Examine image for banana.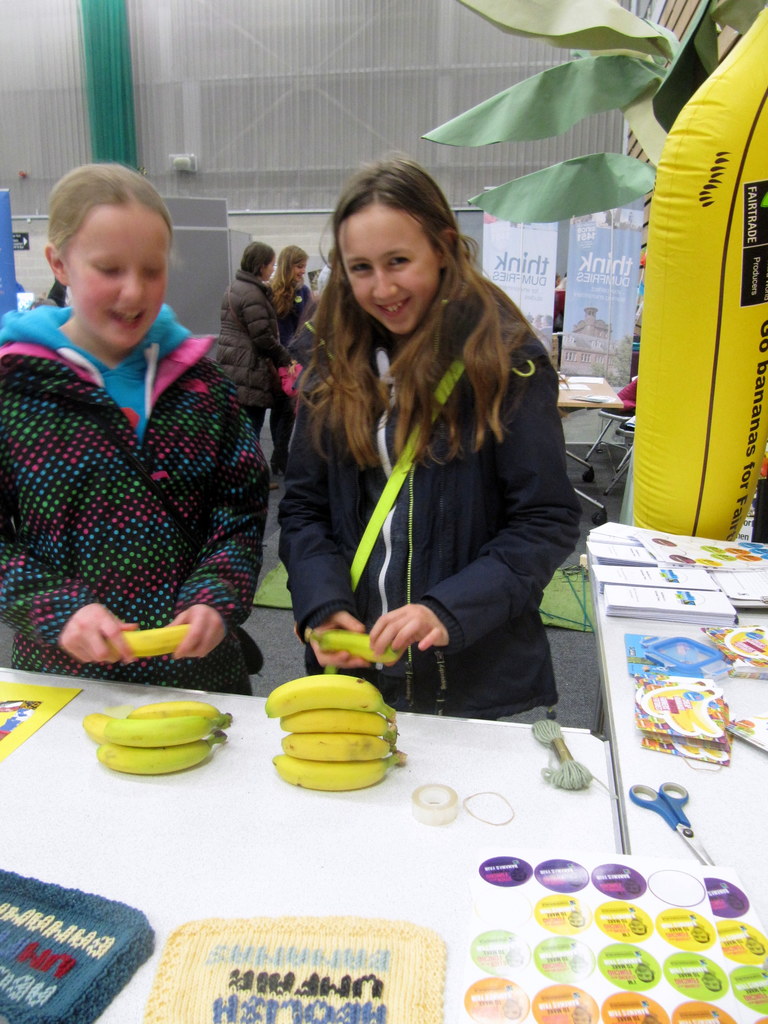
Examination result: (left=265, top=676, right=397, bottom=725).
